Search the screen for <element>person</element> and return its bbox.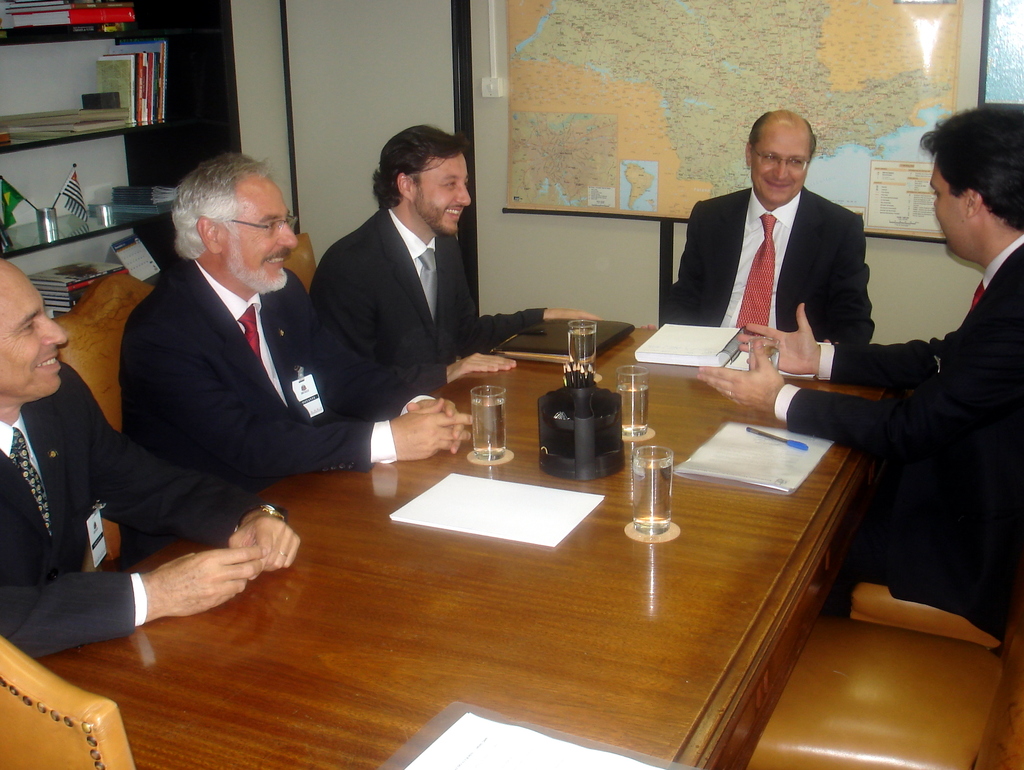
Found: pyautogui.locateOnScreen(697, 100, 1023, 641).
